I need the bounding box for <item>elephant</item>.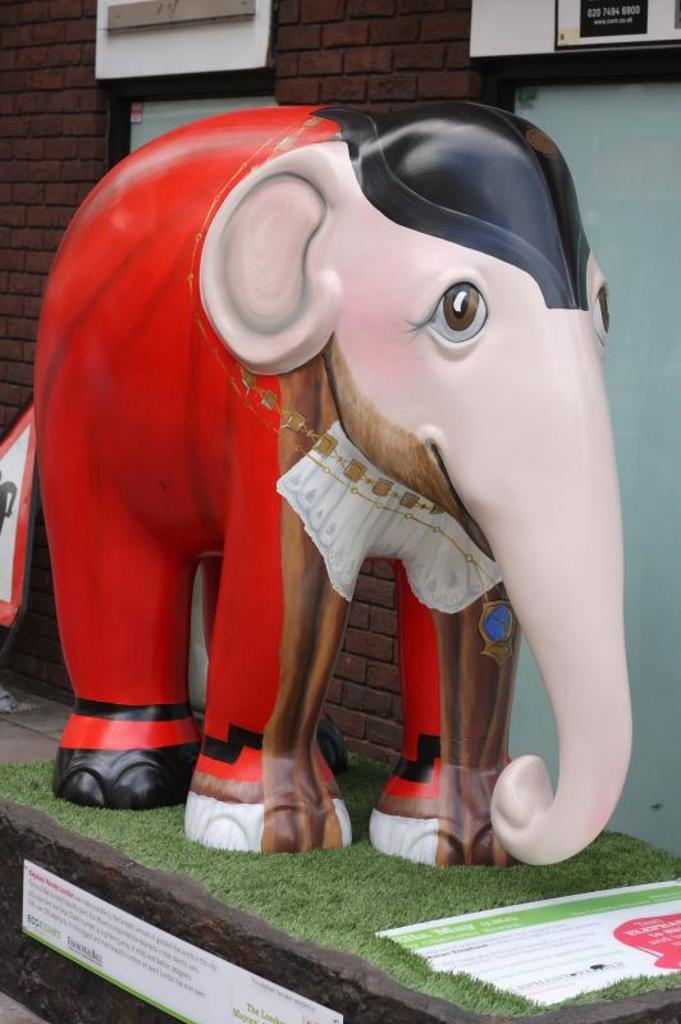
Here it is: region(14, 51, 584, 861).
